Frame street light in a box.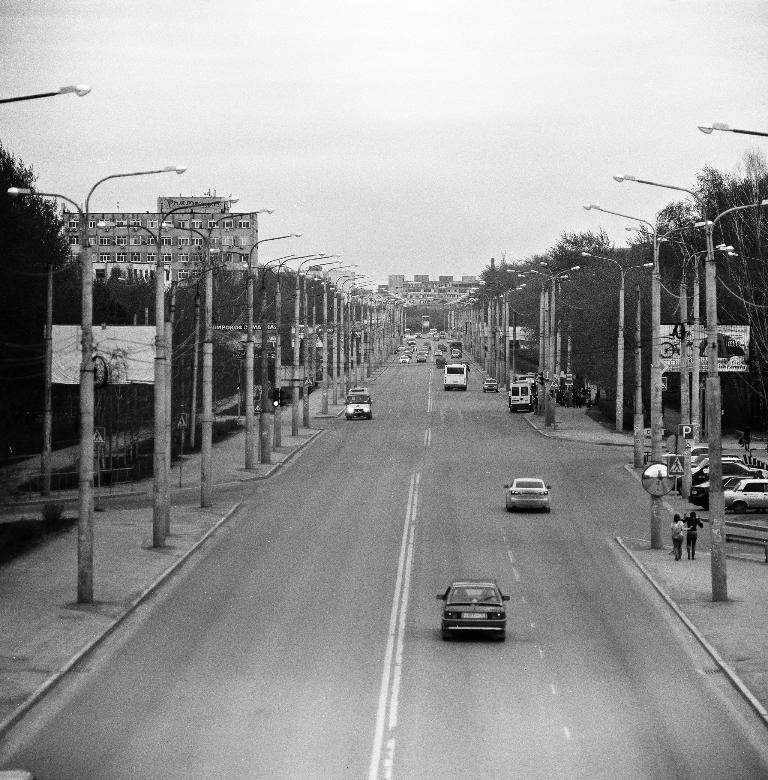
609,171,767,605.
